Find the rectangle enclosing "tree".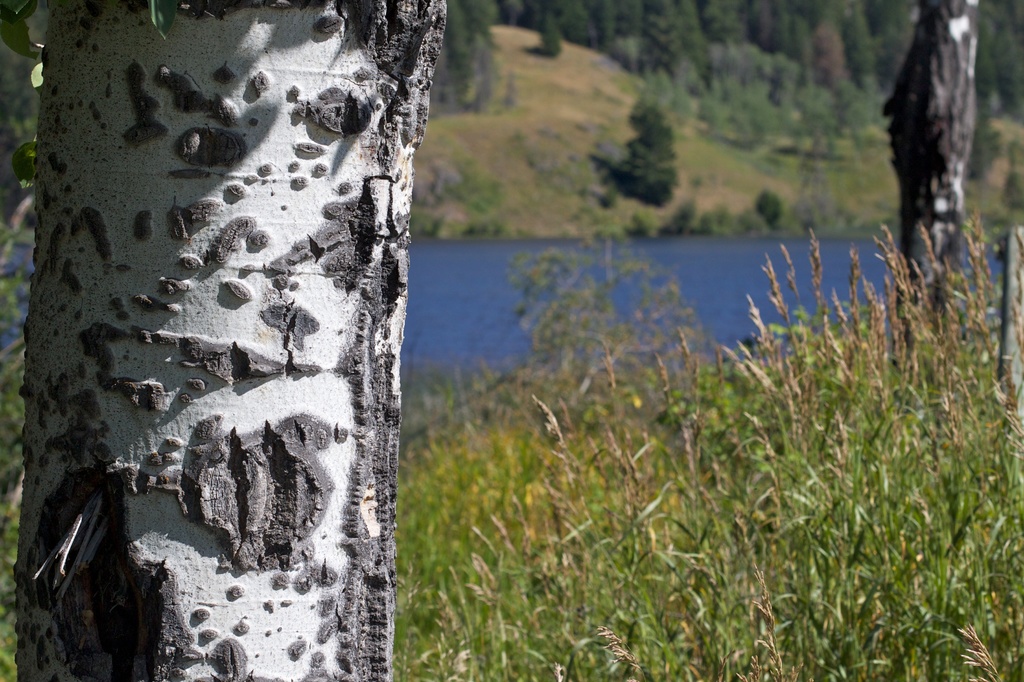
{"x1": 532, "y1": 0, "x2": 568, "y2": 57}.
